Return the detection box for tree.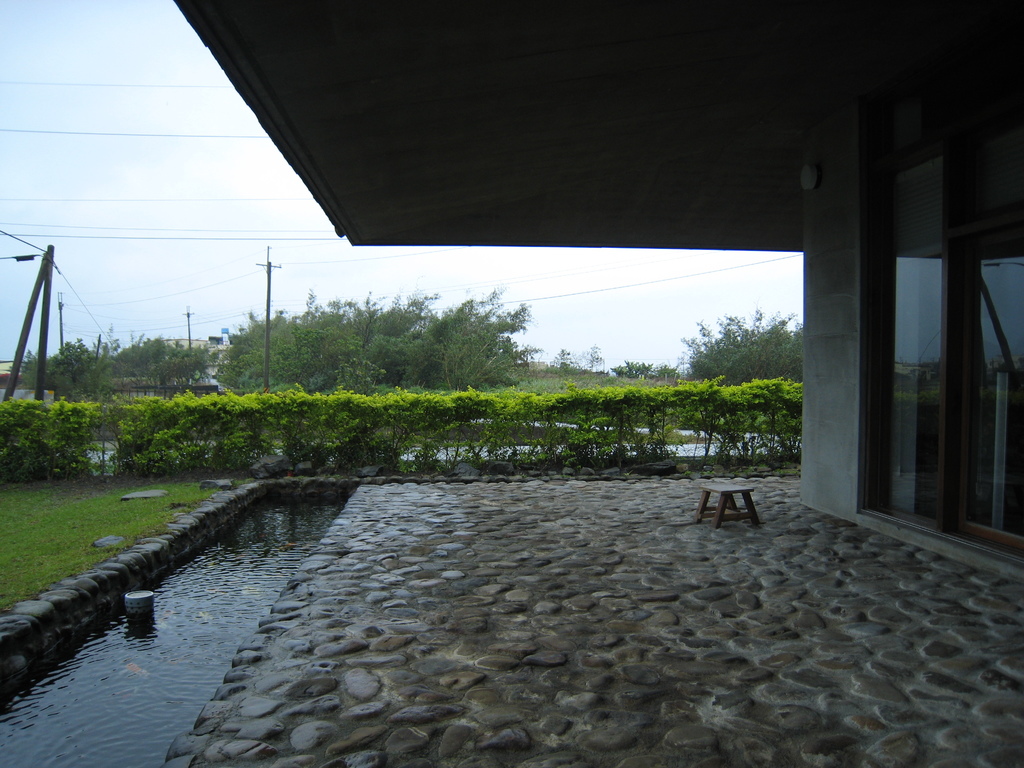
BBox(25, 339, 109, 409).
